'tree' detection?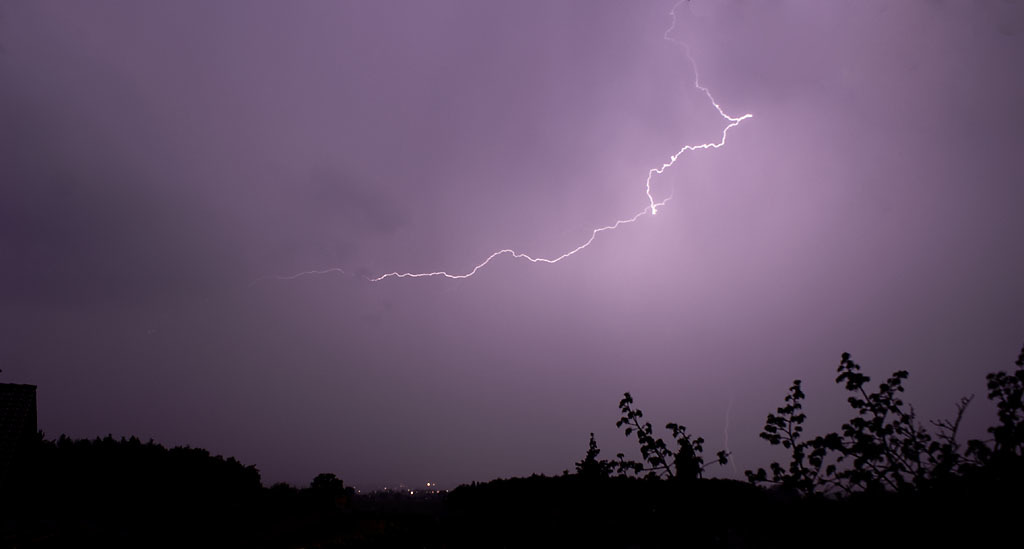
{"left": 742, "top": 348, "right": 962, "bottom": 548}
